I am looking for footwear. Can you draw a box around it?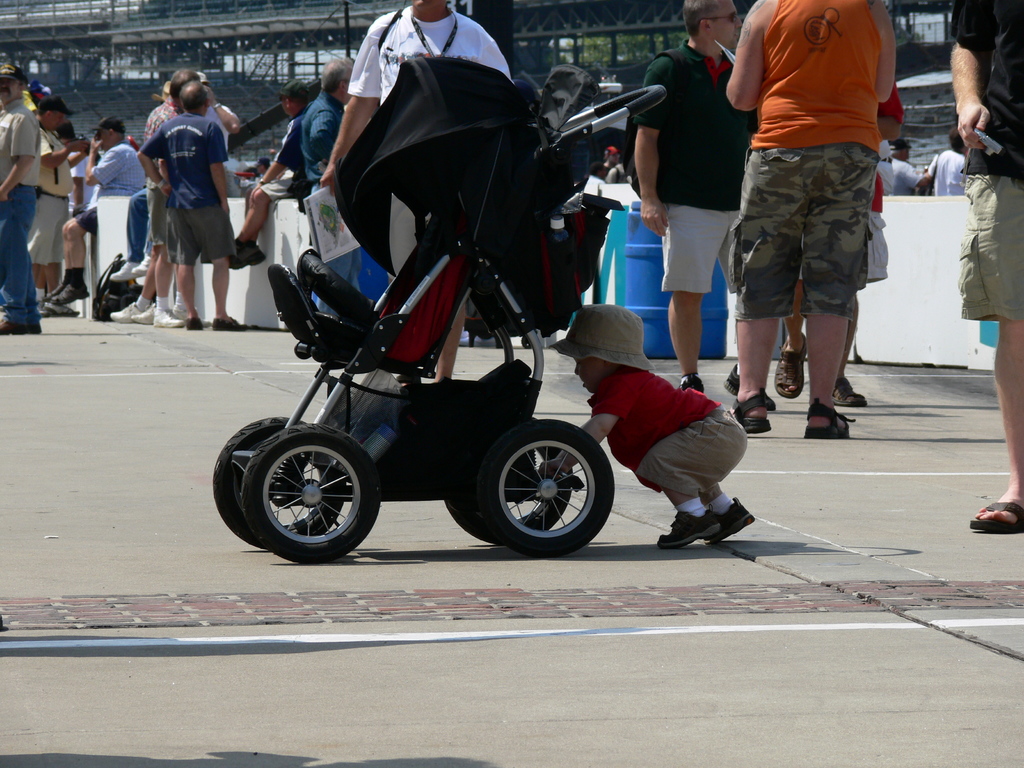
Sure, the bounding box is {"left": 42, "top": 280, "right": 76, "bottom": 299}.
